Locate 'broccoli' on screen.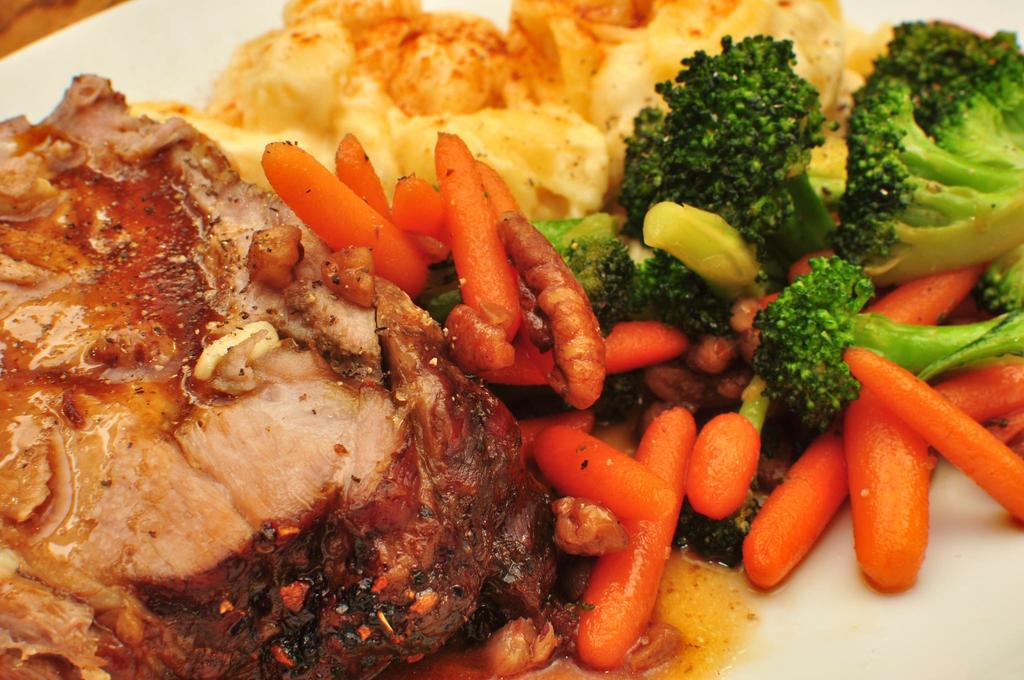
On screen at [x1=566, y1=229, x2=741, y2=336].
